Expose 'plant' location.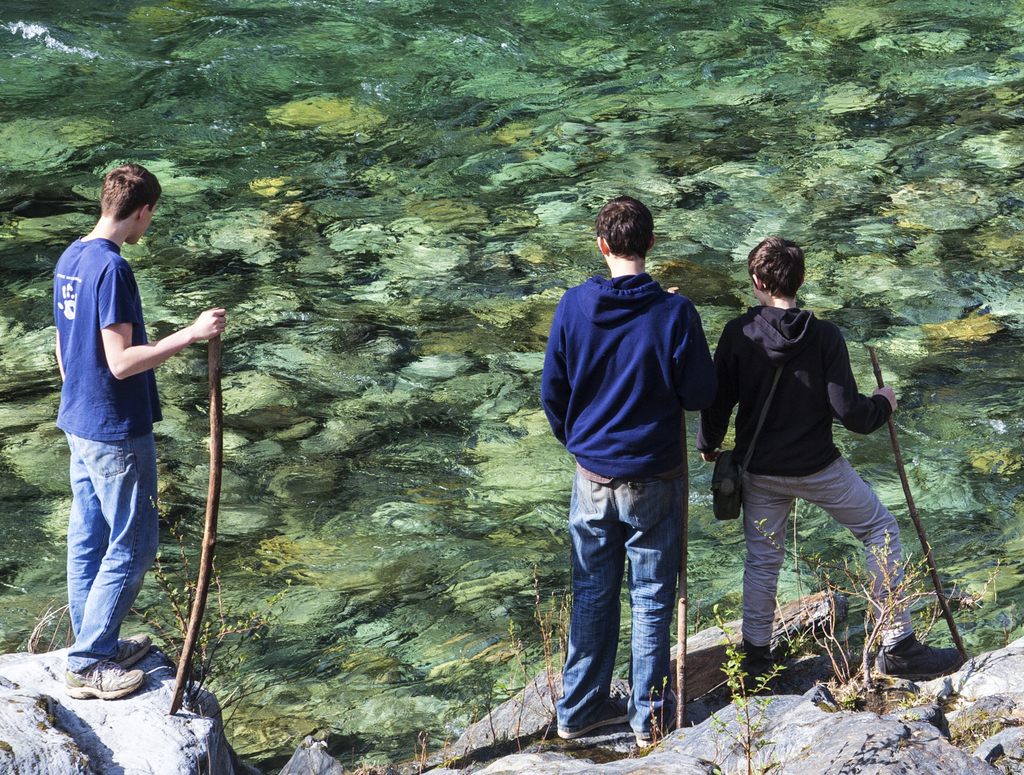
Exposed at [125, 528, 300, 720].
